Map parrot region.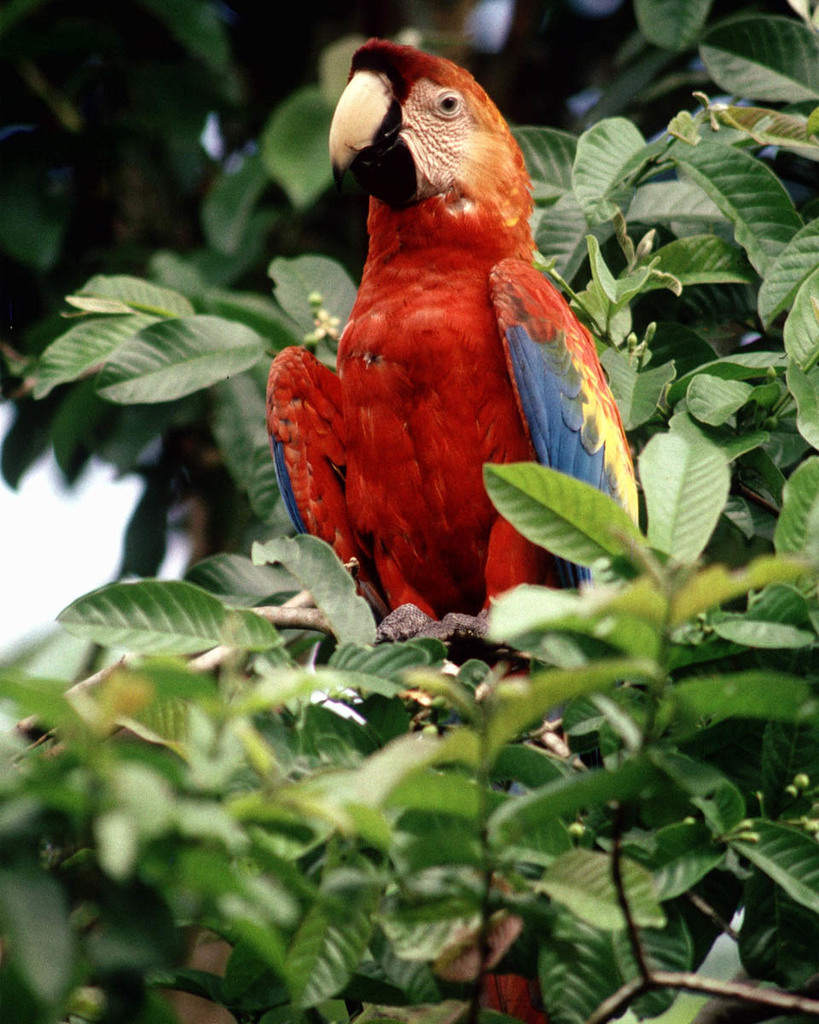
Mapped to box(264, 38, 636, 1023).
